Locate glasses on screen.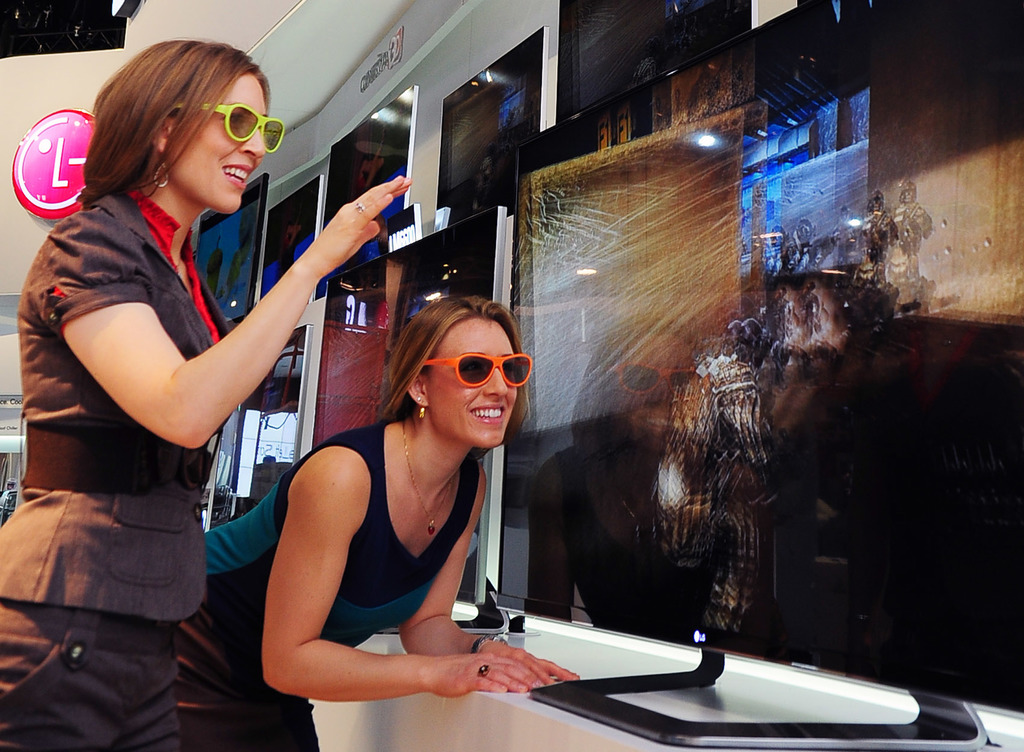
On screen at box(154, 95, 272, 148).
